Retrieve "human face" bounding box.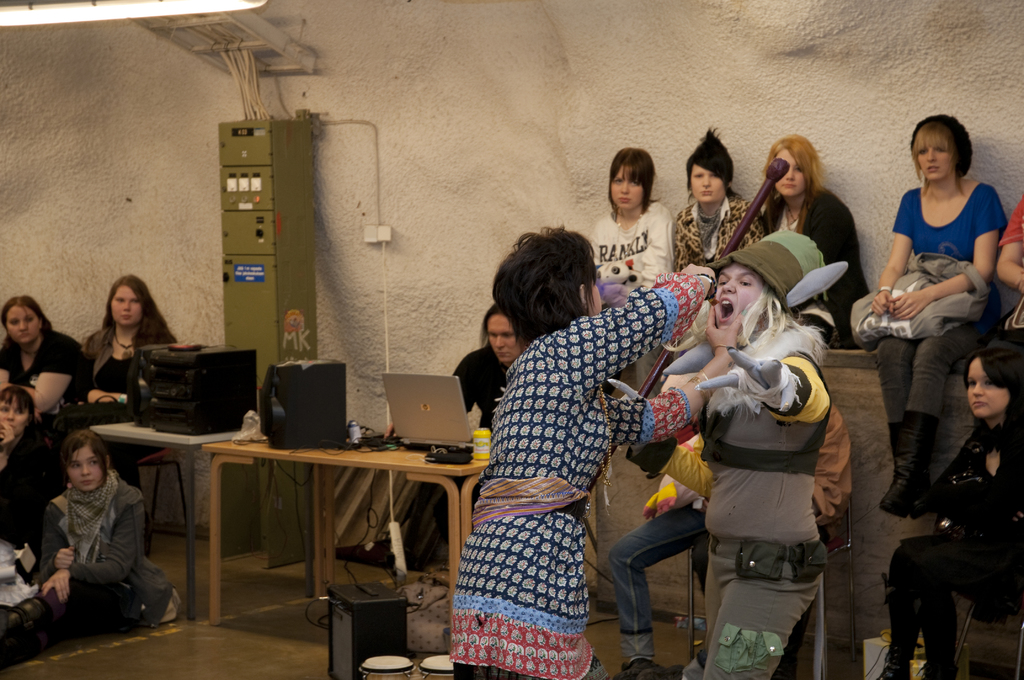
Bounding box: {"x1": 778, "y1": 145, "x2": 806, "y2": 197}.
